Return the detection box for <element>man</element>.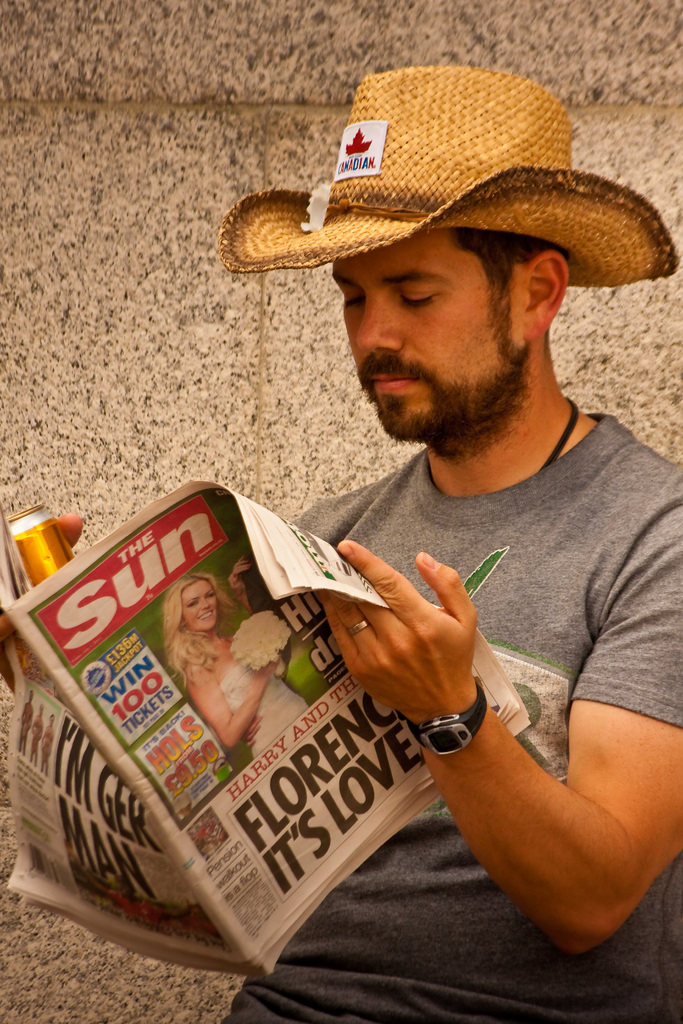
(0, 56, 682, 1023).
